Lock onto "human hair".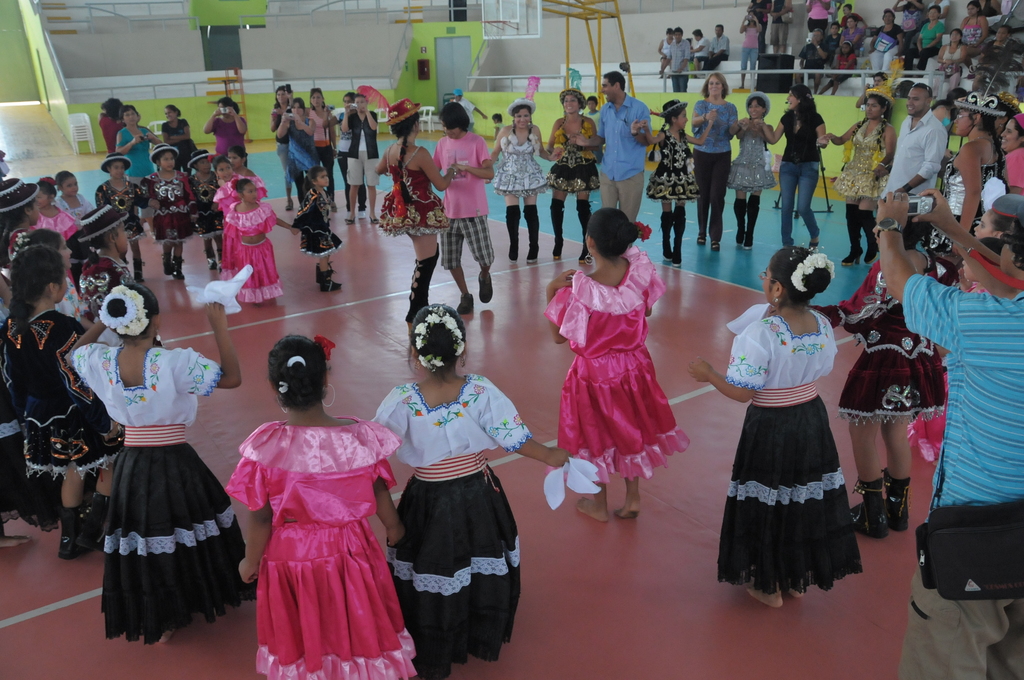
Locked: (left=746, top=94, right=774, bottom=152).
